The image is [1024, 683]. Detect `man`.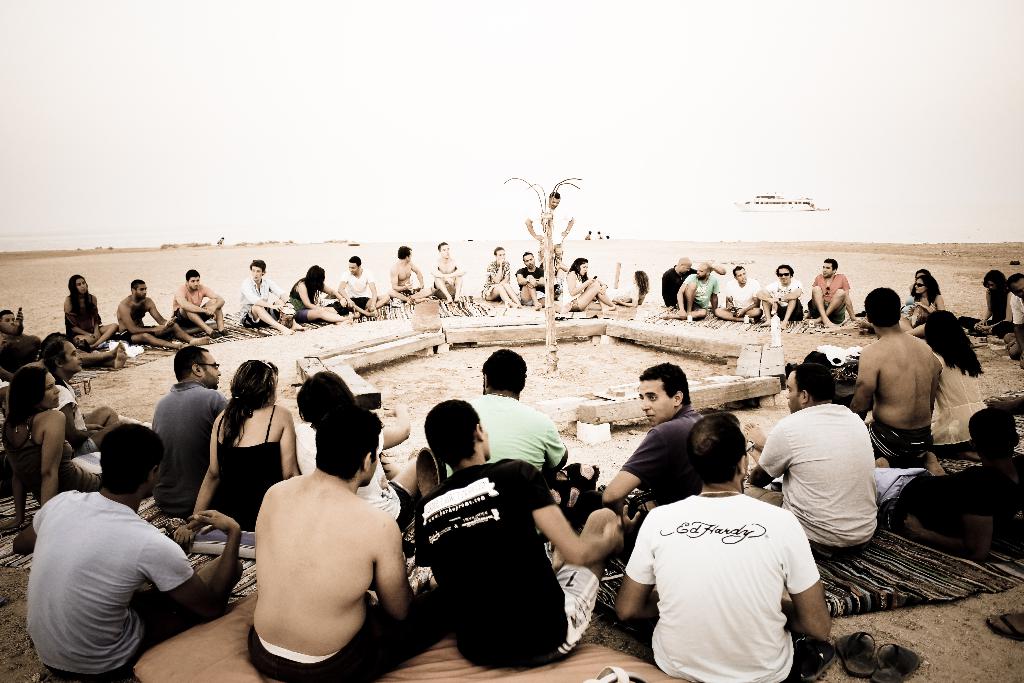
Detection: bbox=[172, 265, 230, 336].
